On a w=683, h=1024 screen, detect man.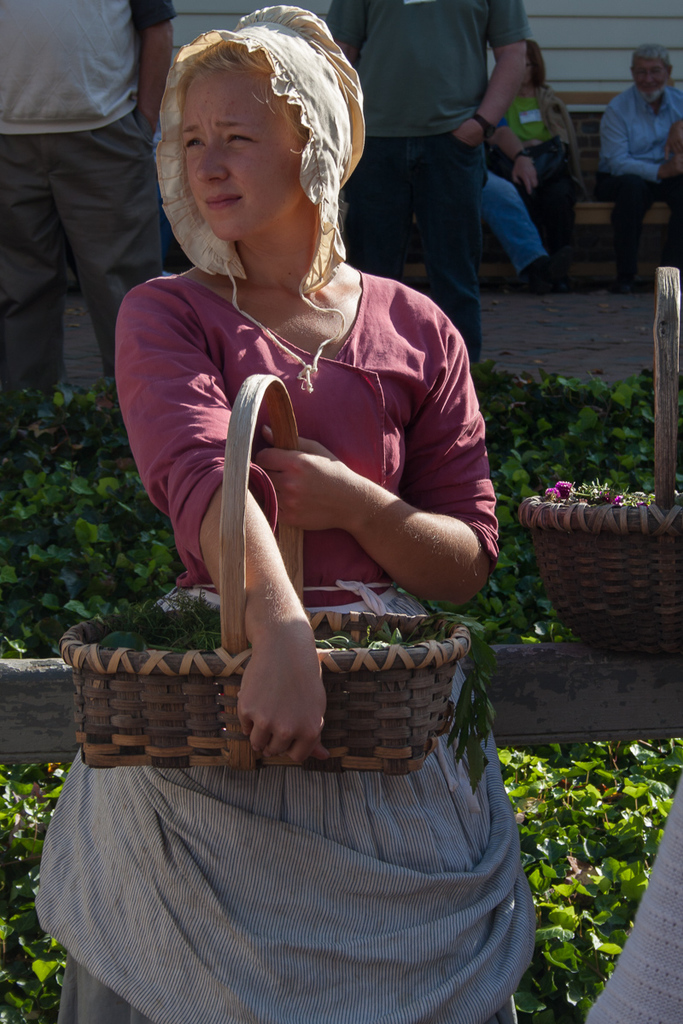
box=[590, 42, 680, 260].
